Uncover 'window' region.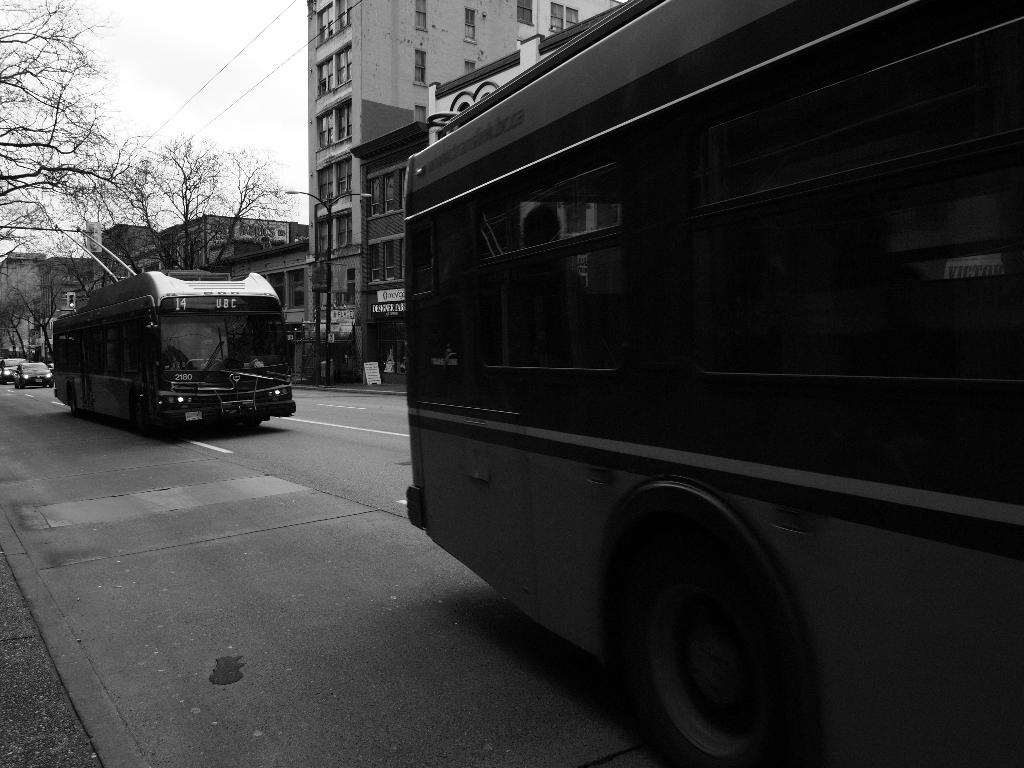
Uncovered: [361,156,405,213].
